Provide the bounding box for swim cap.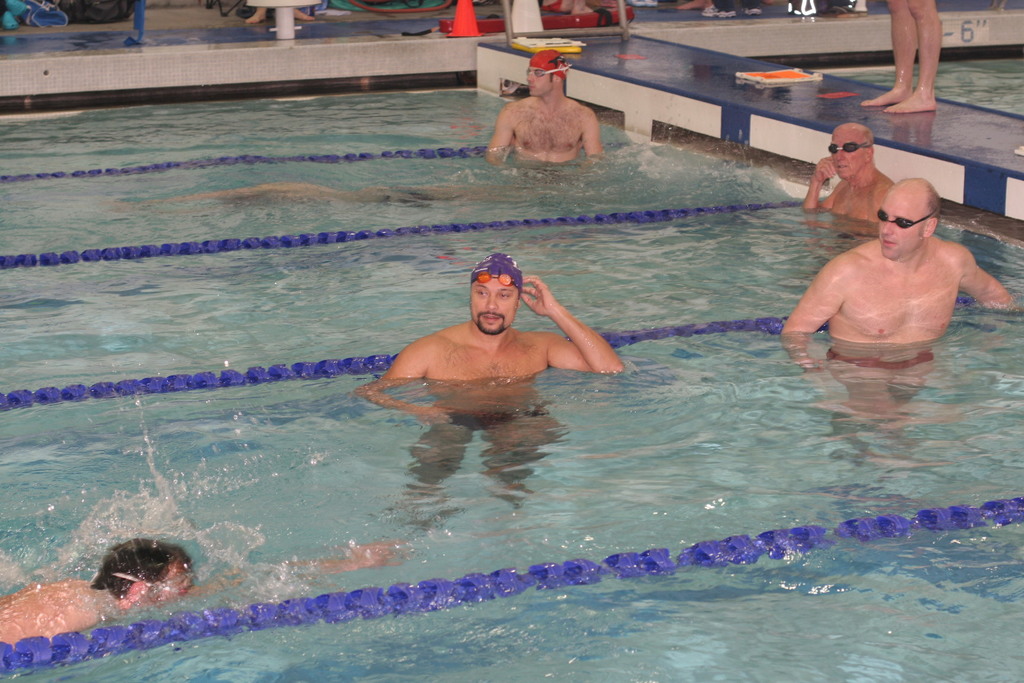
rect(470, 252, 523, 291).
